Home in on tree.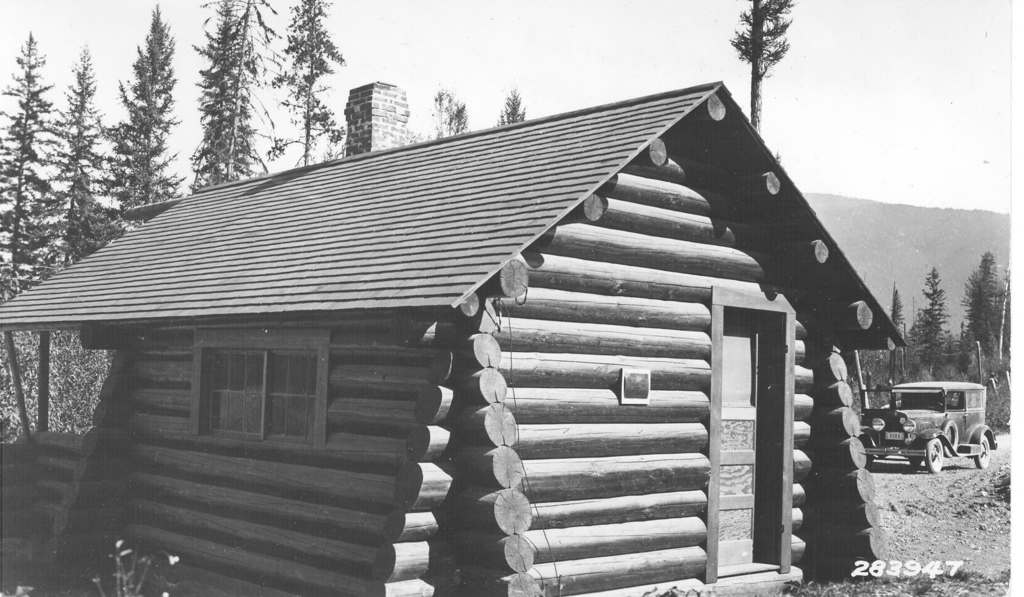
Homed in at 26/43/101/288.
